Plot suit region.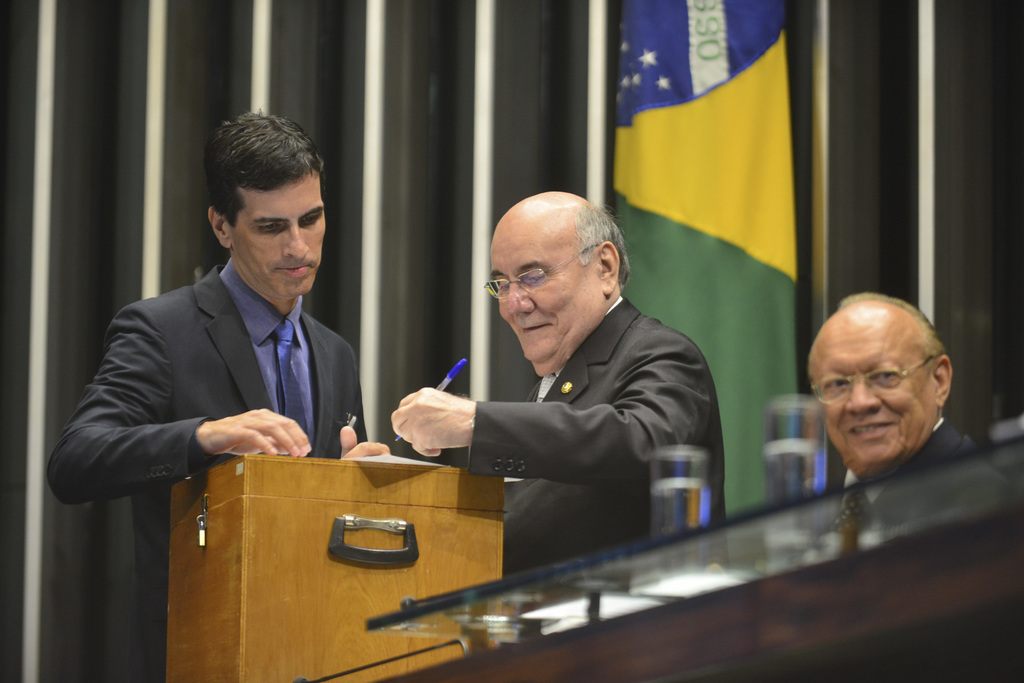
Plotted at [left=831, top=412, right=1007, bottom=555].
